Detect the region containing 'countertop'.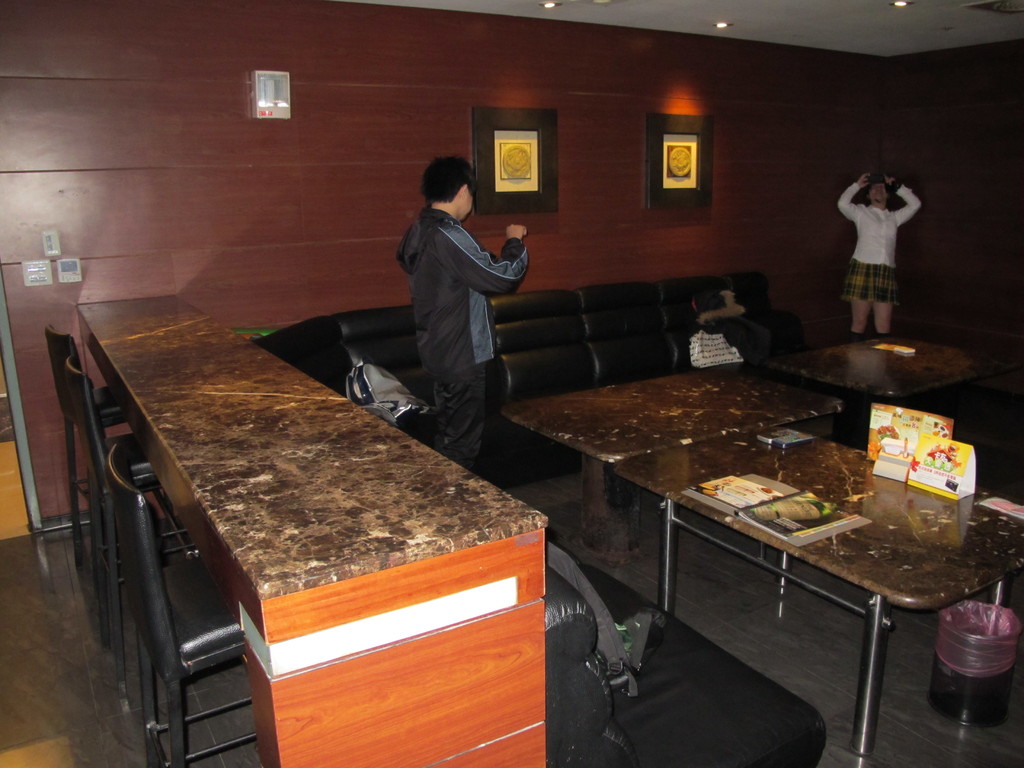
l=72, t=300, r=550, b=600.
